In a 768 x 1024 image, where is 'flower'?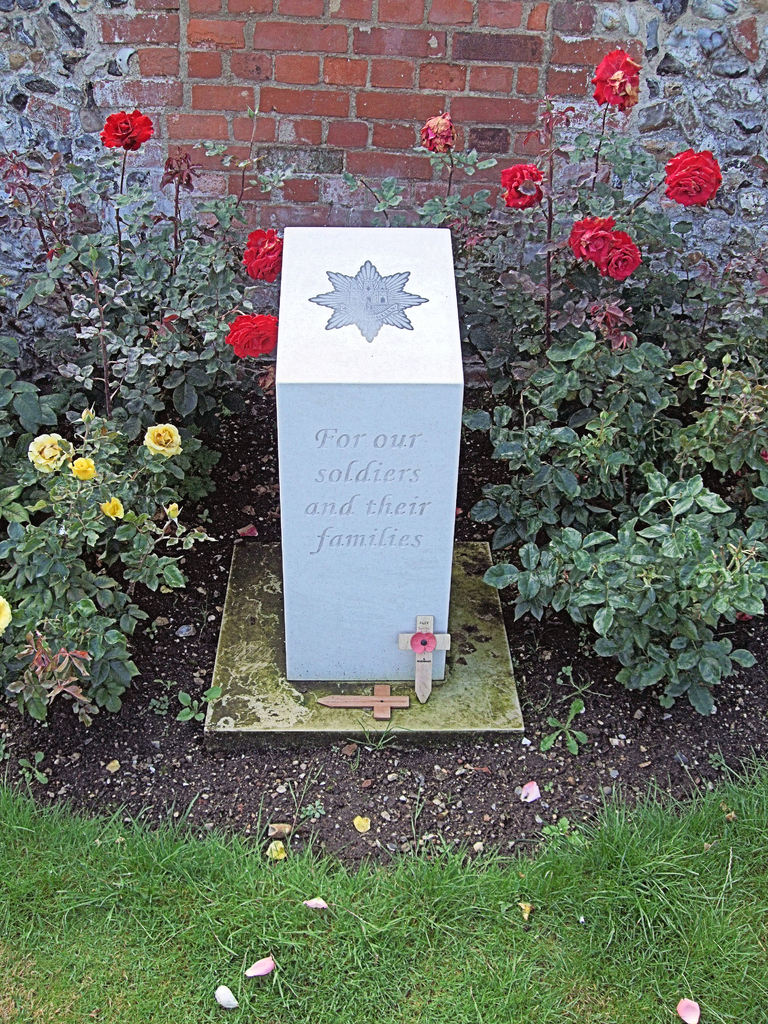
bbox=(239, 230, 282, 285).
